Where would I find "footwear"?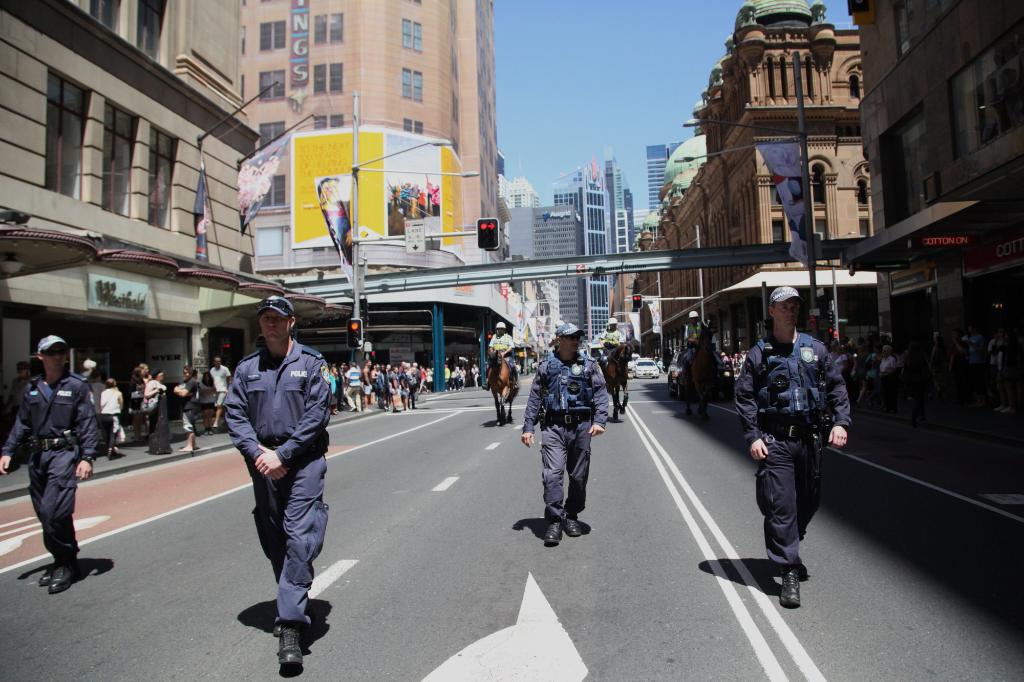
At x1=279 y1=624 x2=303 y2=667.
